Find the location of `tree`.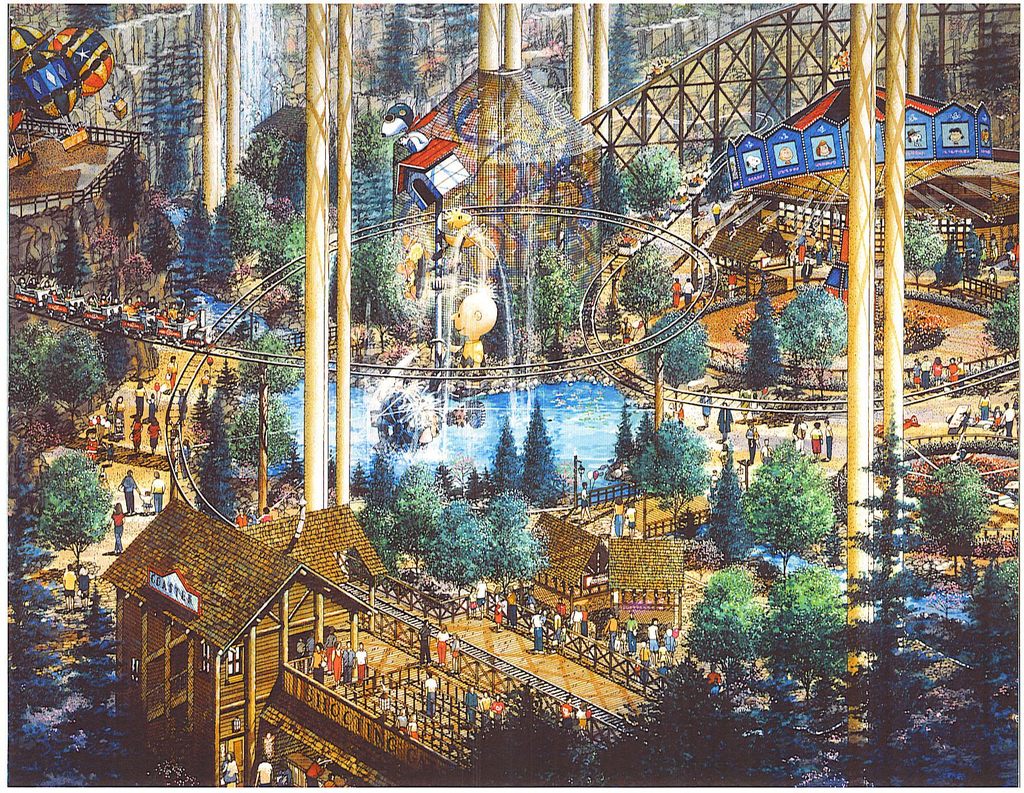
Location: rect(613, 413, 712, 528).
